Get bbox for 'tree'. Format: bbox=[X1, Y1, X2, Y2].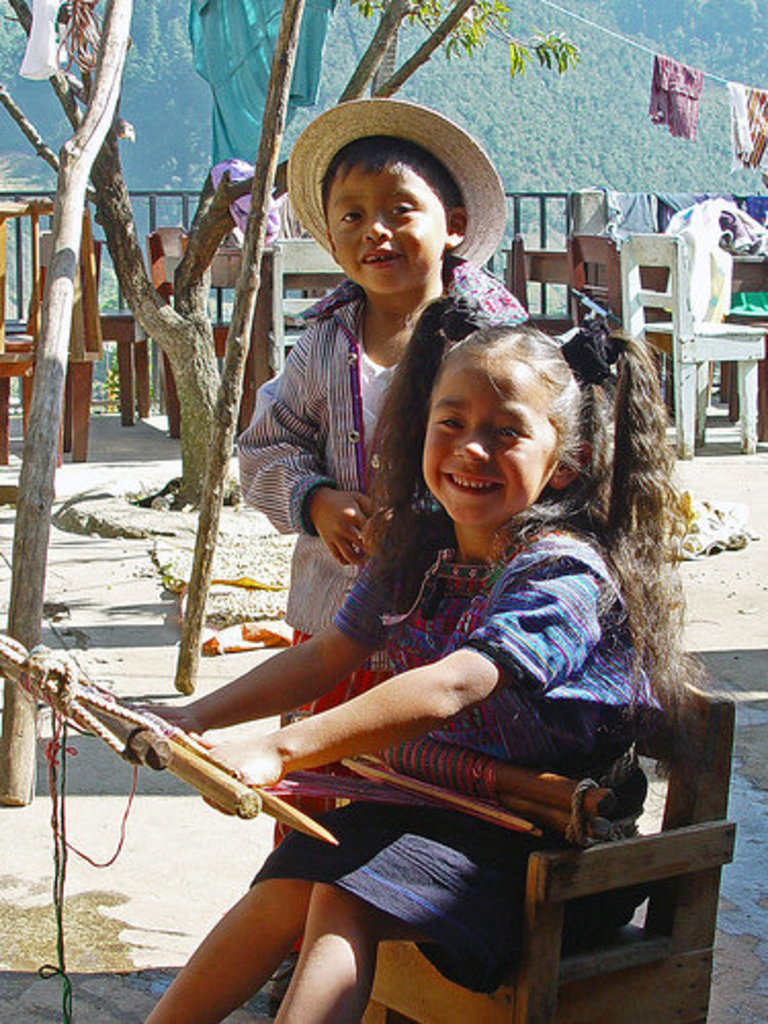
bbox=[0, 4, 584, 512].
